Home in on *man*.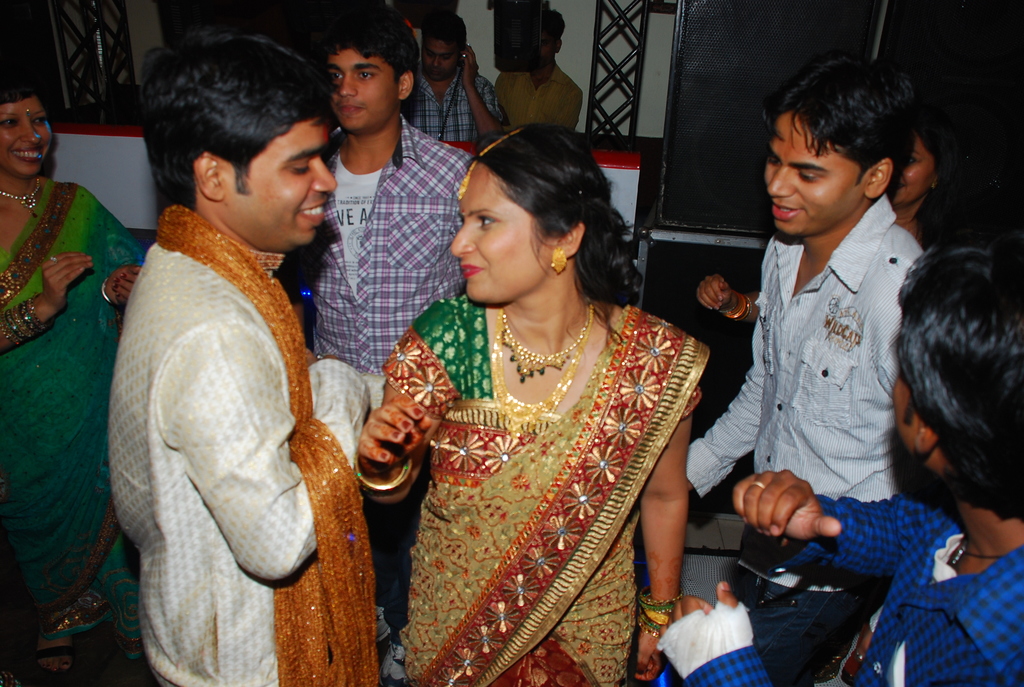
Homed in at detection(687, 61, 935, 686).
